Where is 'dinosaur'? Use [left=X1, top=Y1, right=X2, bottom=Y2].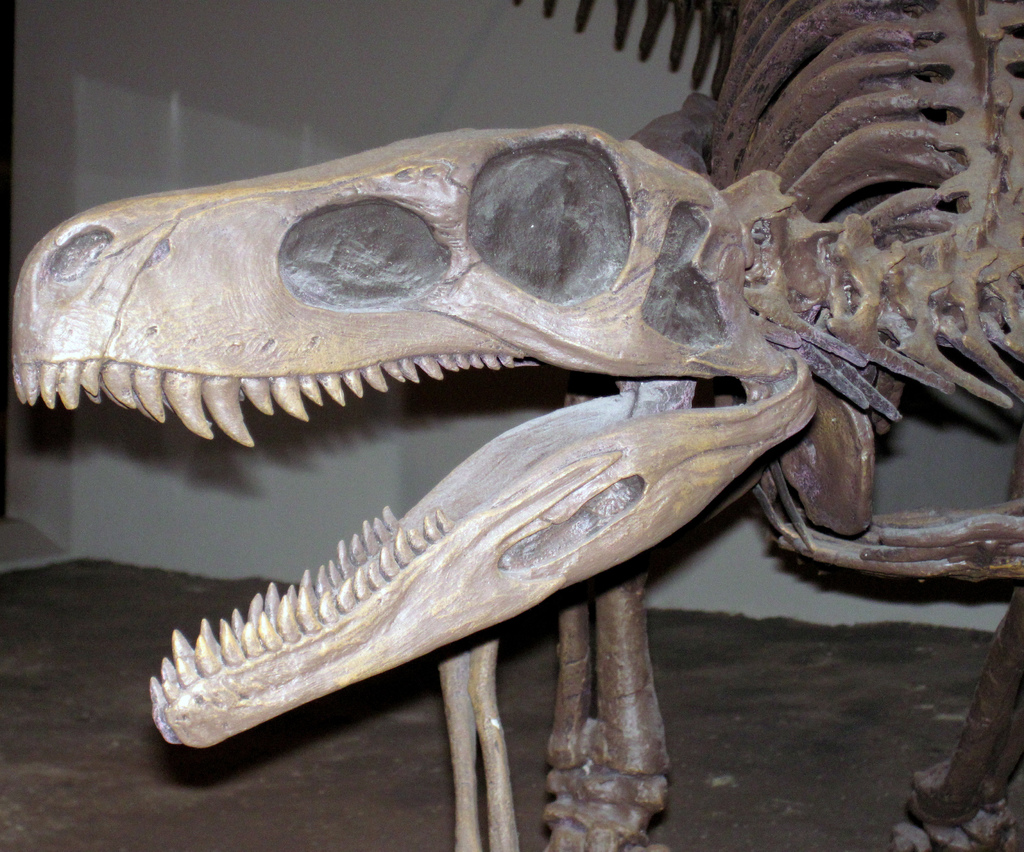
[left=0, top=0, right=1023, bottom=851].
